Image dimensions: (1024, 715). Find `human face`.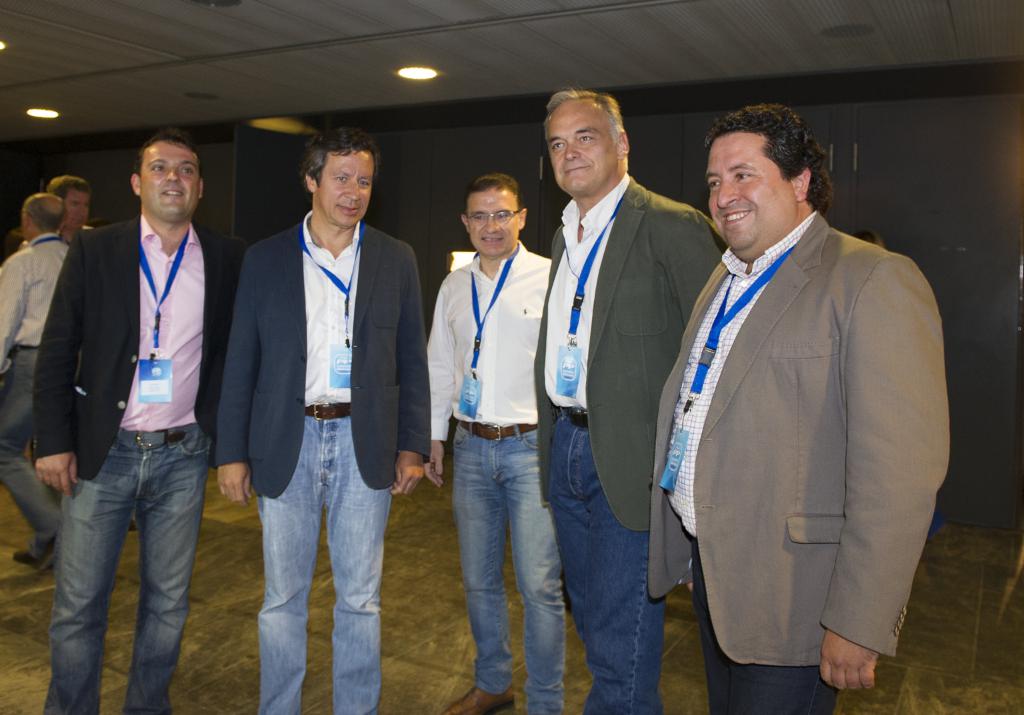
709:132:793:249.
